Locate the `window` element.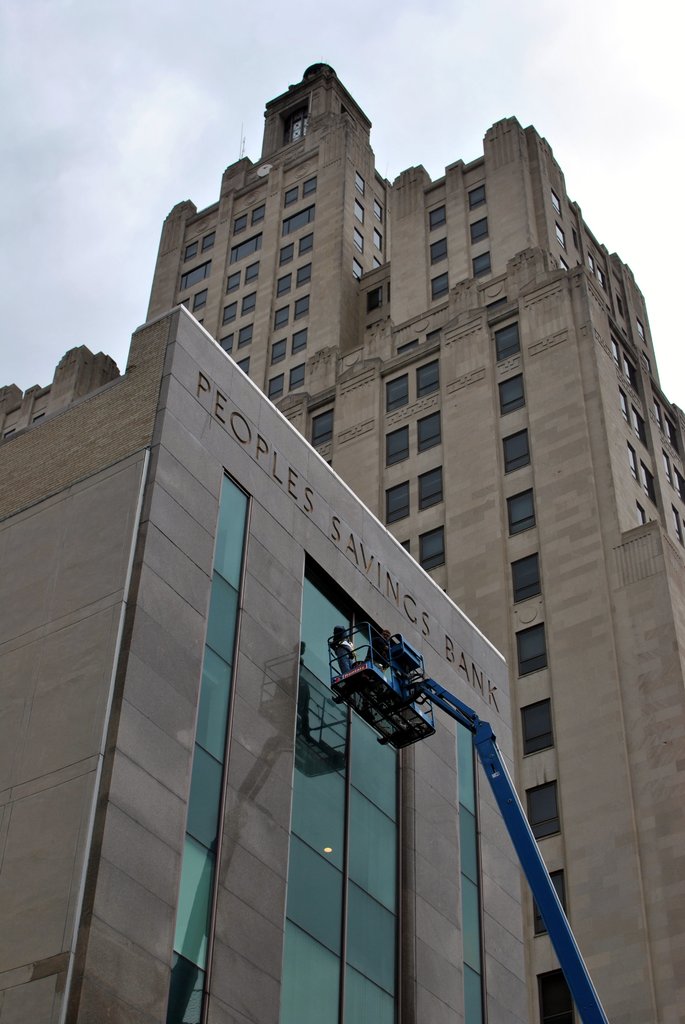
Element bbox: [283, 186, 299, 211].
